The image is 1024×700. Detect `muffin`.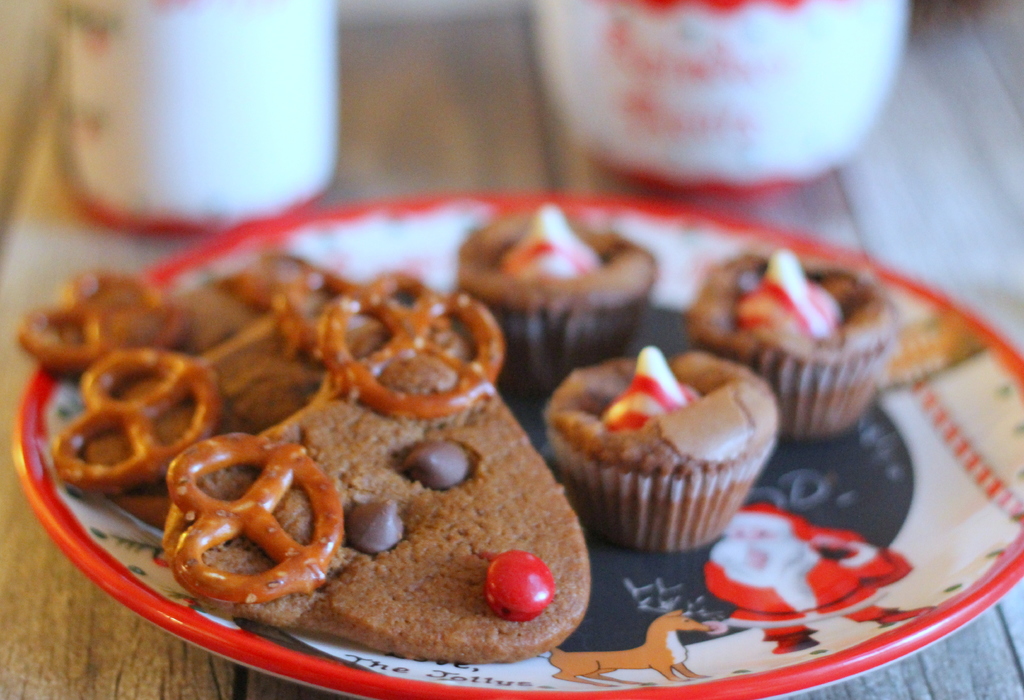
Detection: locate(689, 244, 905, 444).
